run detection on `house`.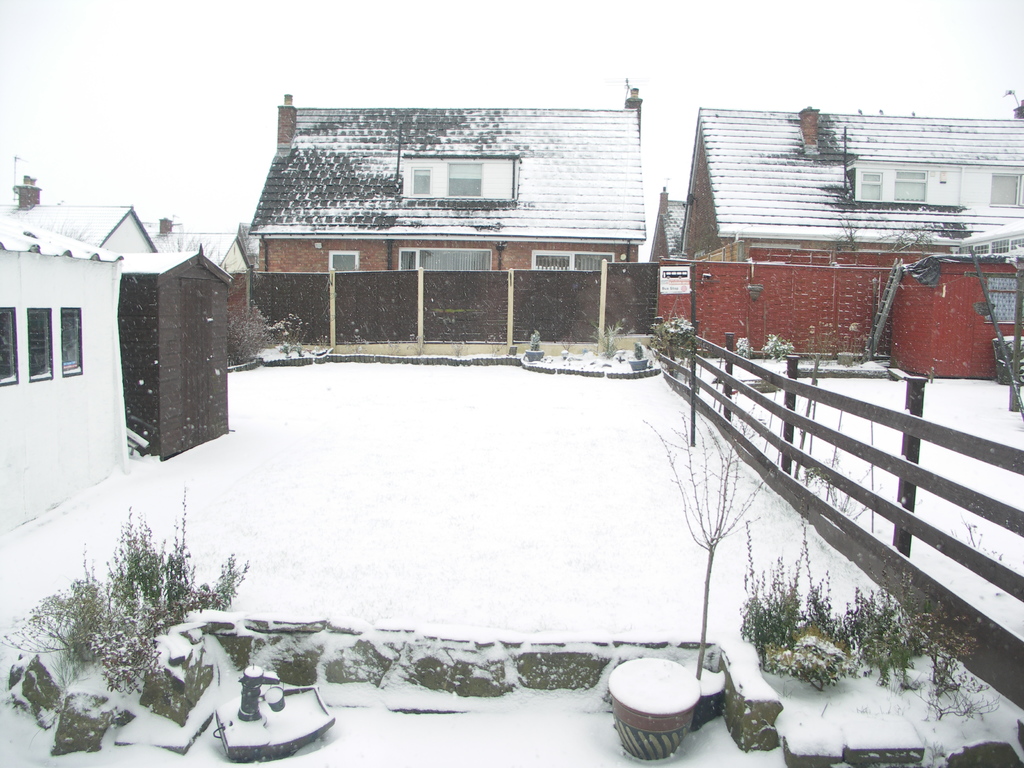
Result: l=652, t=192, r=687, b=324.
